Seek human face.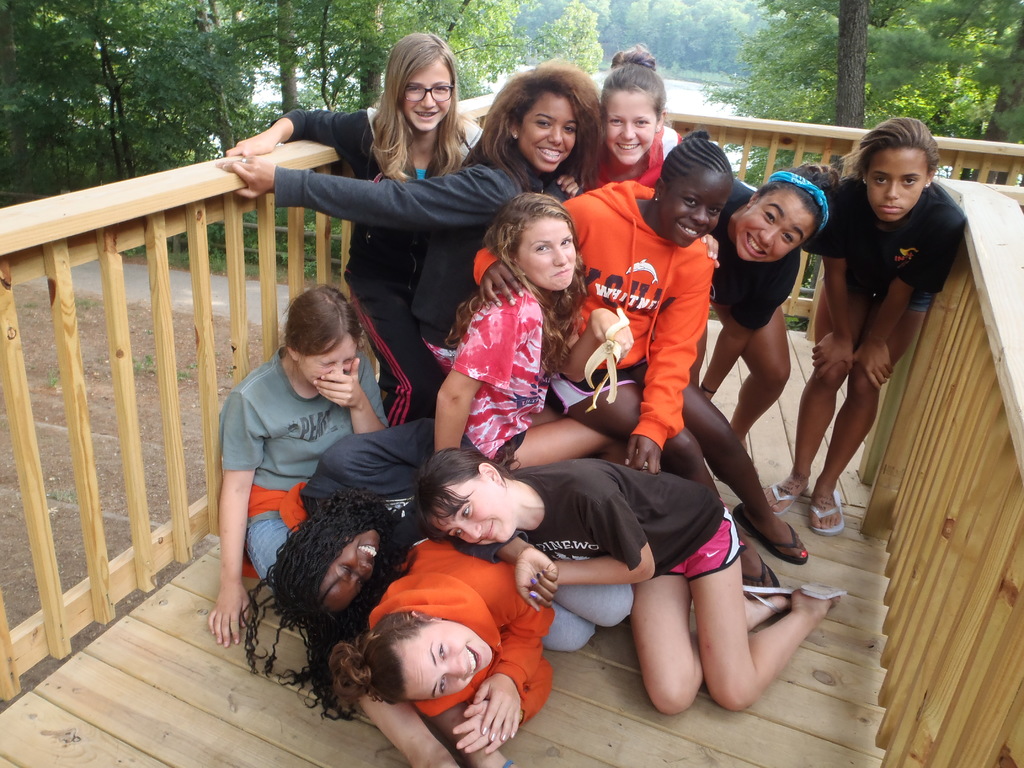
[left=517, top=93, right=578, bottom=171].
